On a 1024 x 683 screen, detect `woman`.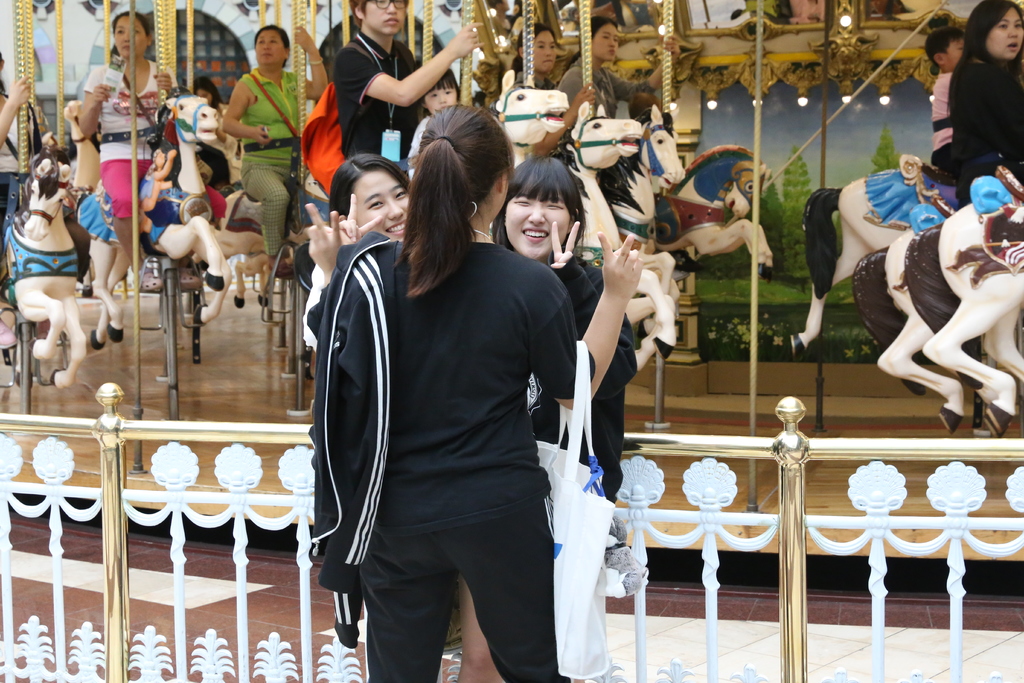
locate(490, 153, 638, 507).
